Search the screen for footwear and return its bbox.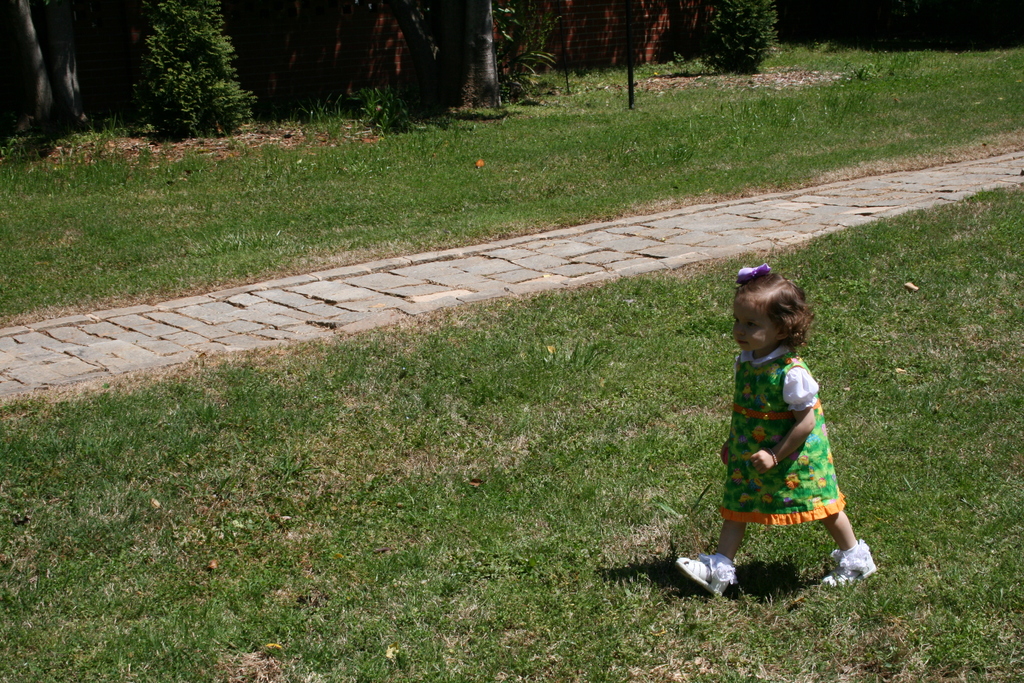
Found: Rect(672, 555, 737, 600).
